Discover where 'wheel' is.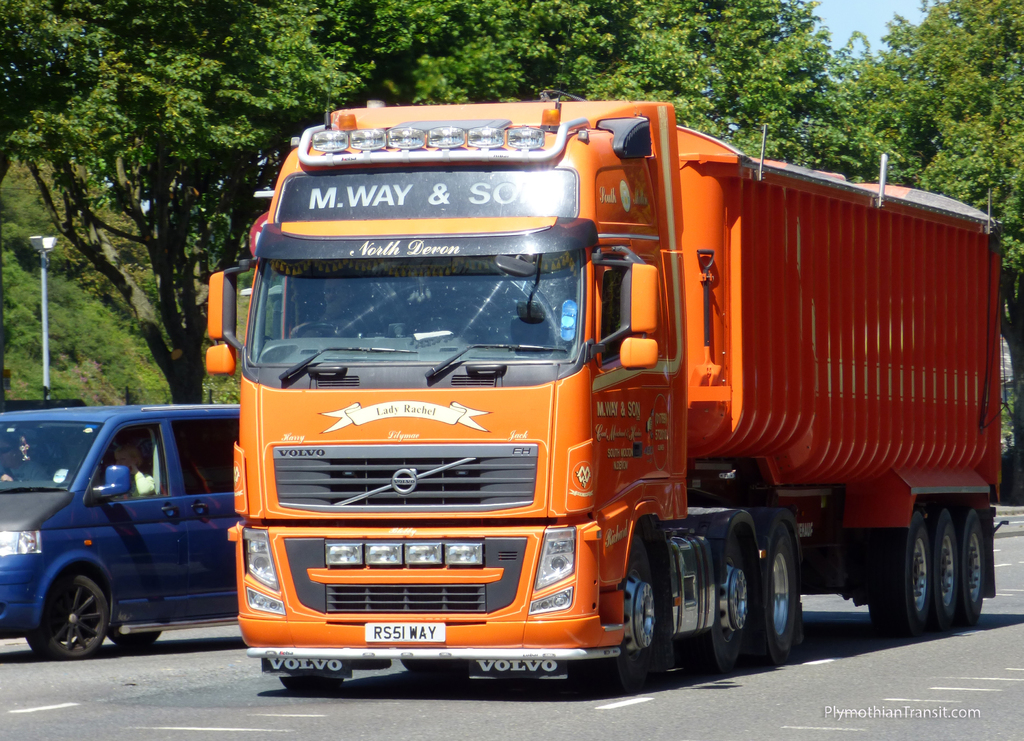
Discovered at 28:570:103:667.
